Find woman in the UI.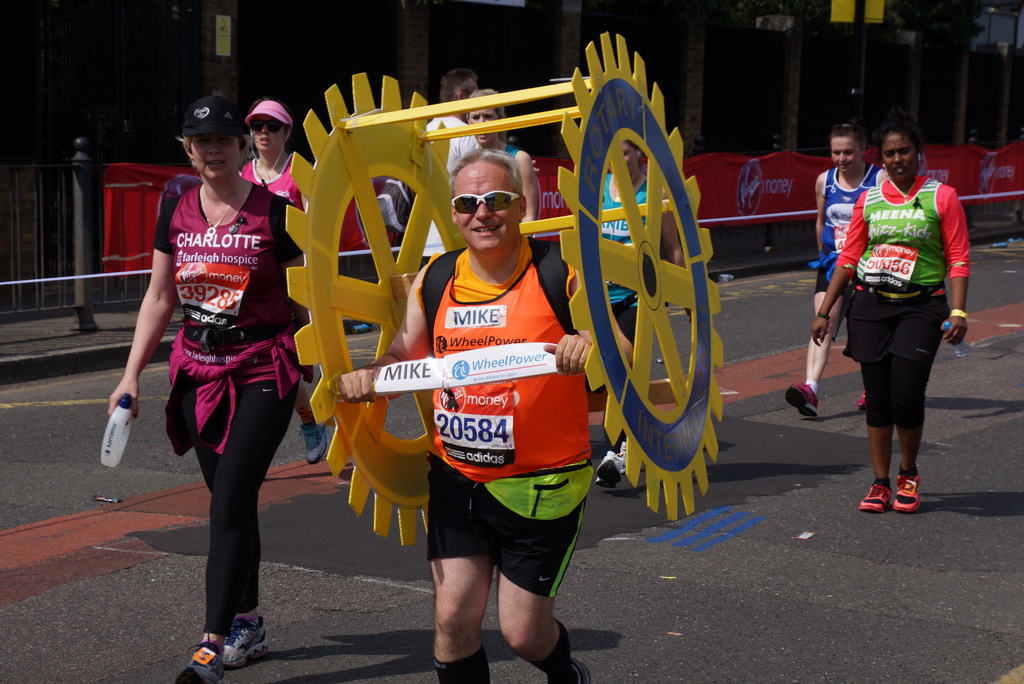
UI element at (left=239, top=94, right=333, bottom=470).
